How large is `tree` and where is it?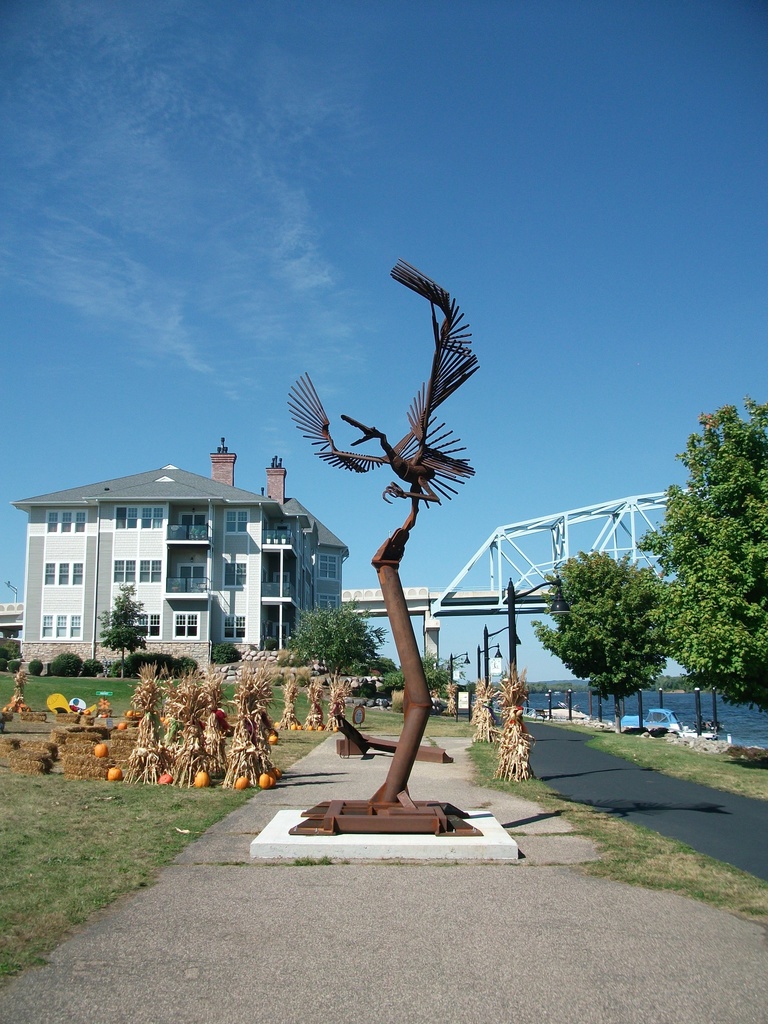
Bounding box: 0:637:30:671.
